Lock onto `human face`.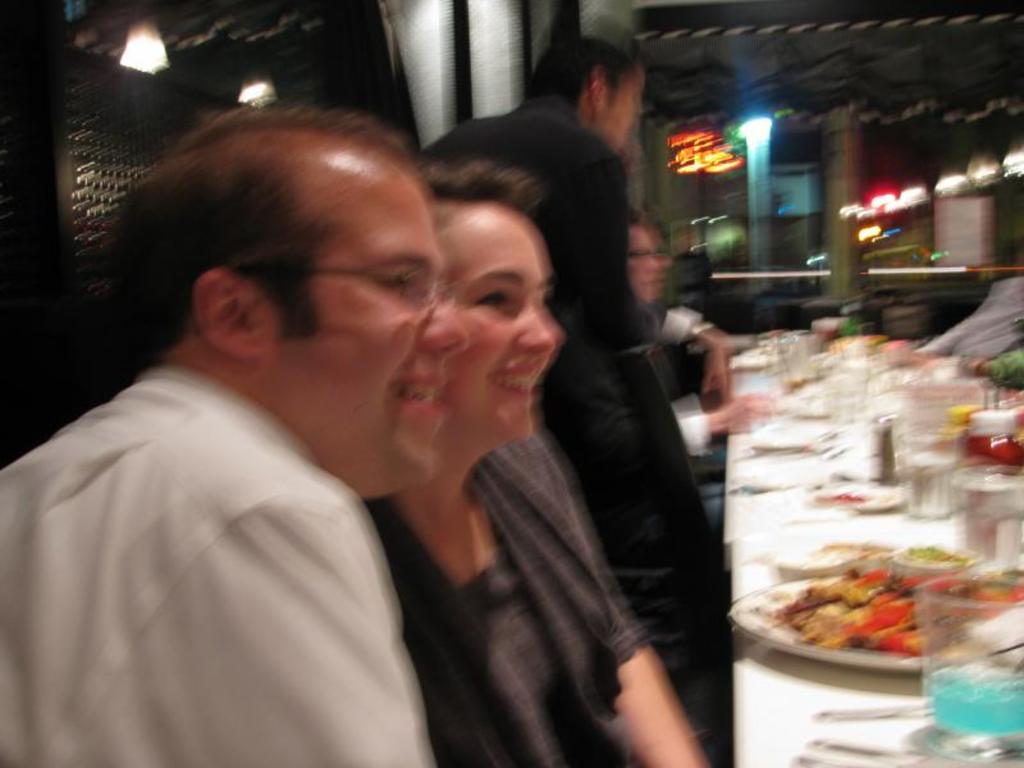
Locked: box=[623, 225, 660, 306].
